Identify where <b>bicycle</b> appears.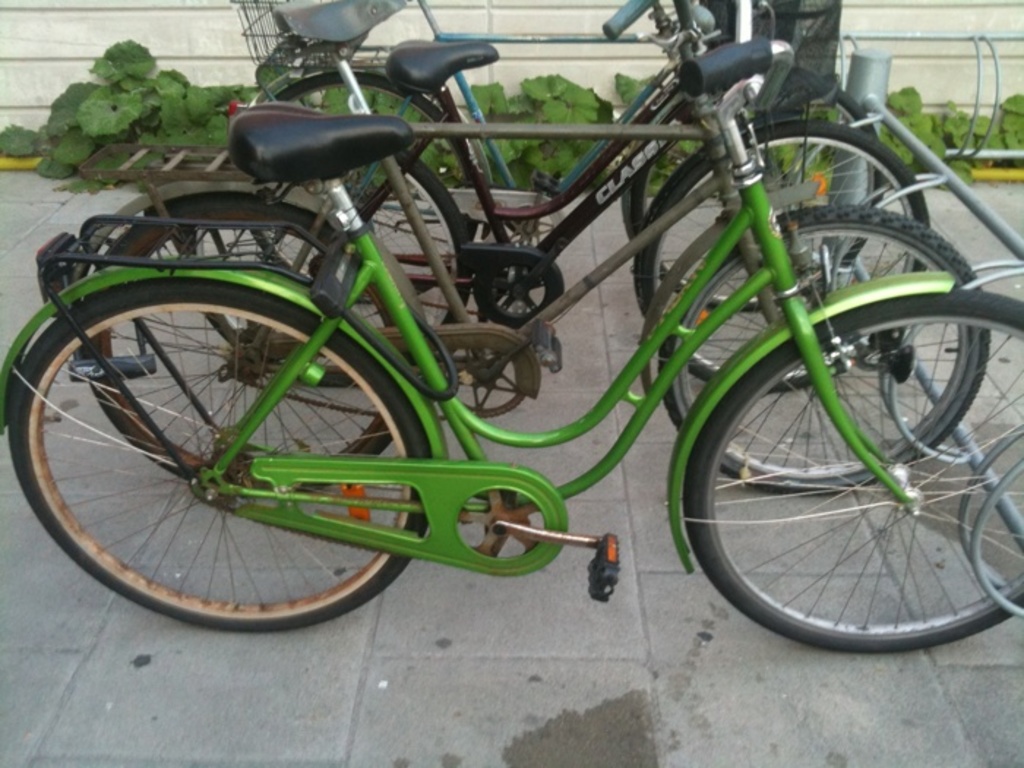
Appears at left=231, top=0, right=885, bottom=315.
